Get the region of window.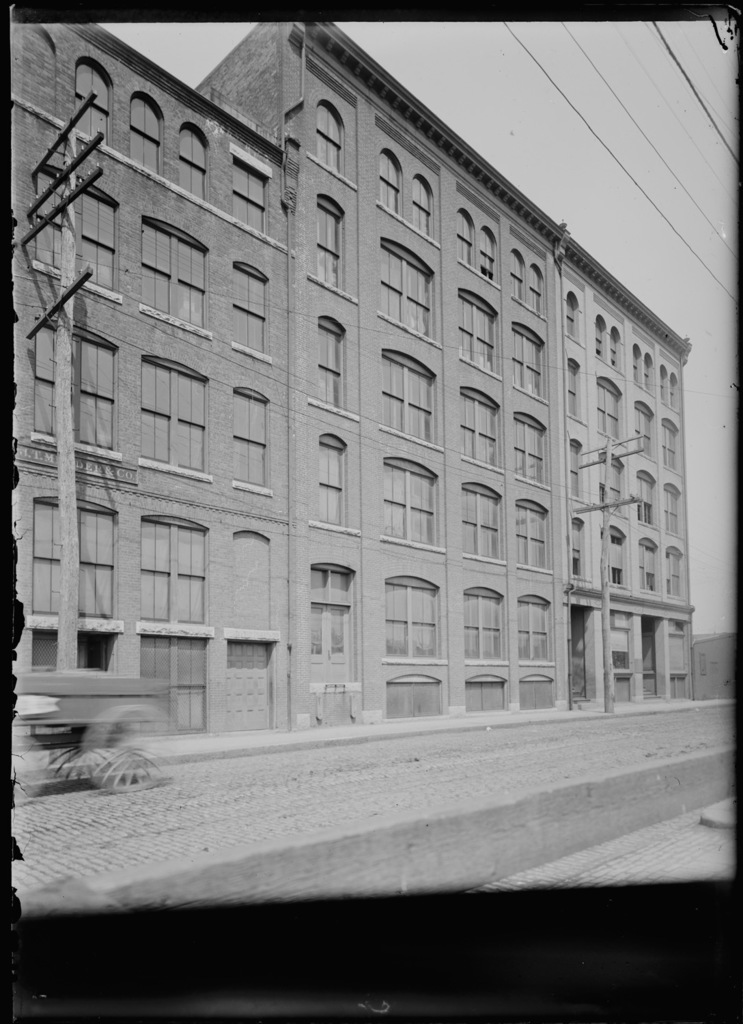
{"x1": 591, "y1": 315, "x2": 600, "y2": 350}.
